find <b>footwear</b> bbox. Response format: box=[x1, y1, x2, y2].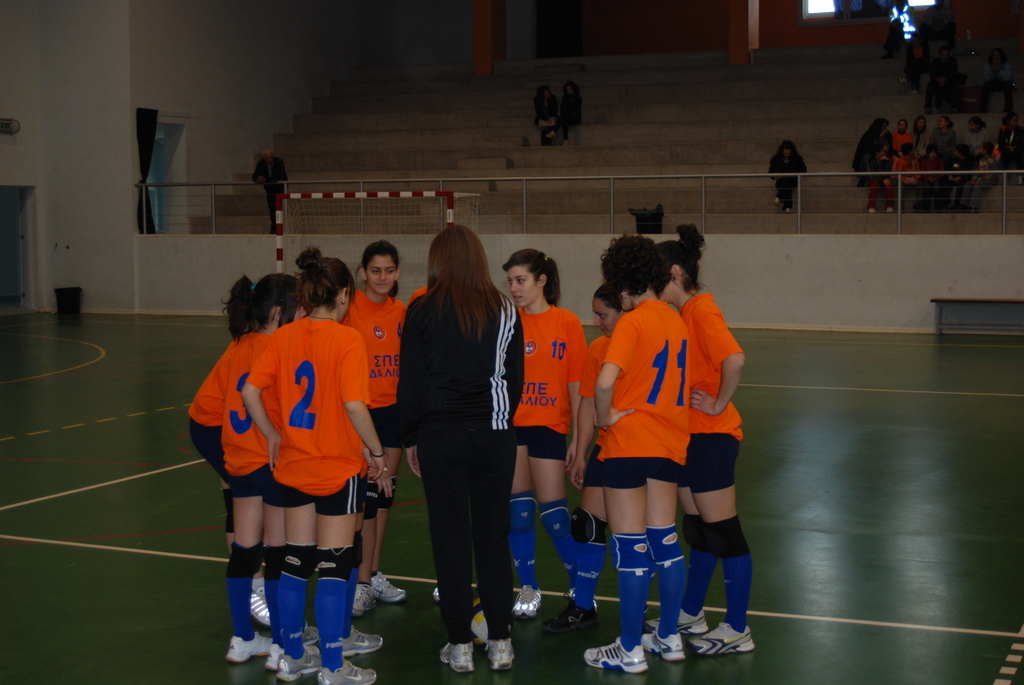
box=[252, 573, 271, 626].
